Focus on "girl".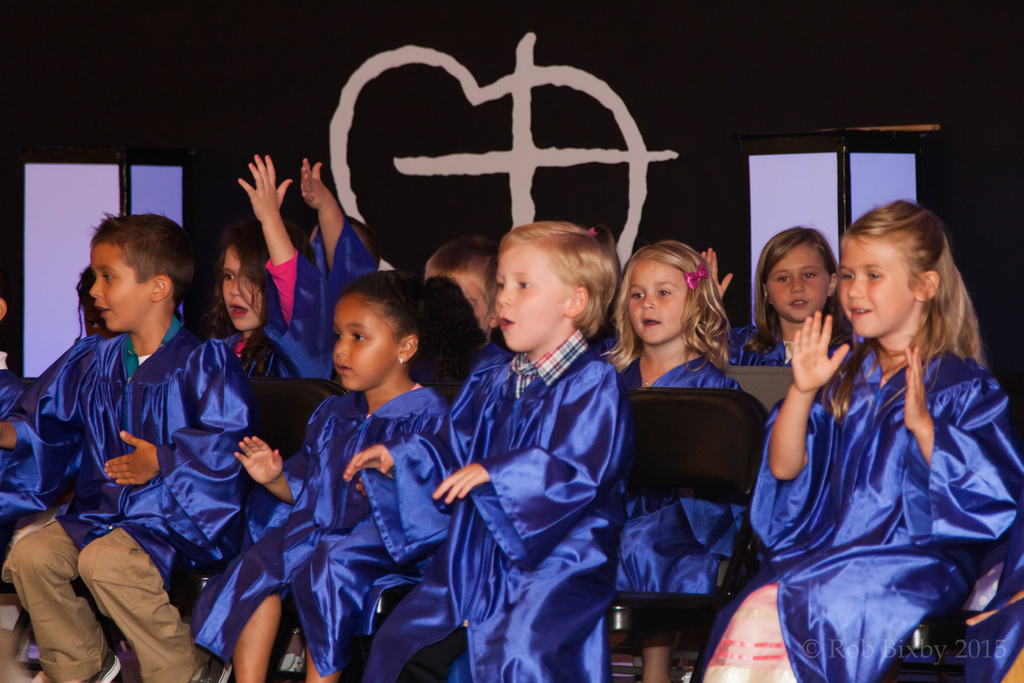
Focused at x1=299, y1=155, x2=384, y2=360.
